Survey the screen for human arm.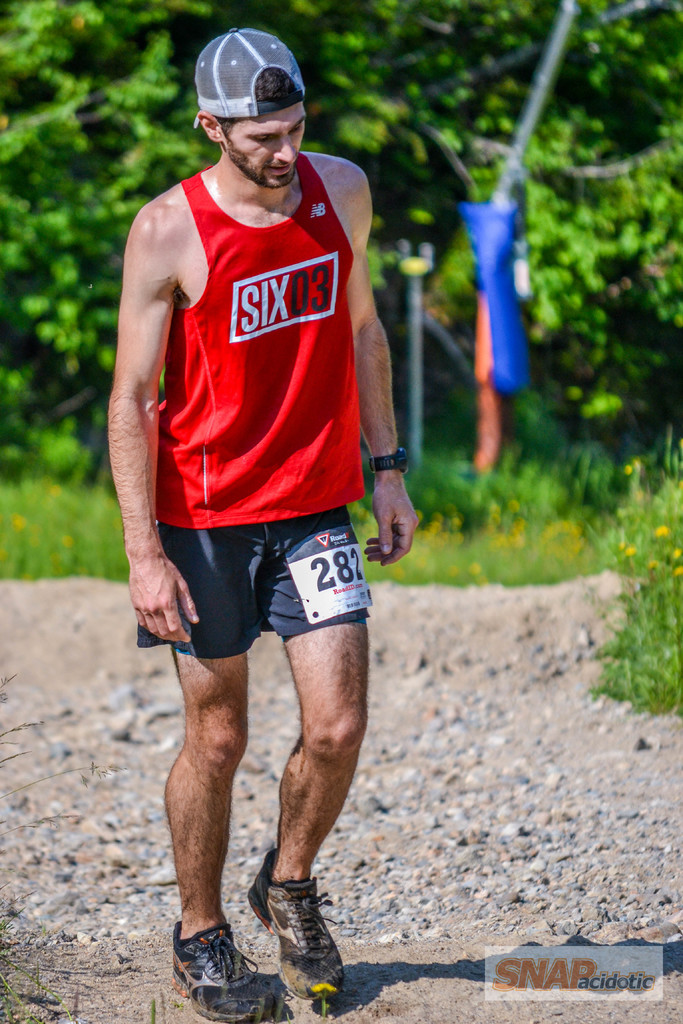
Survey found: crop(100, 215, 179, 594).
